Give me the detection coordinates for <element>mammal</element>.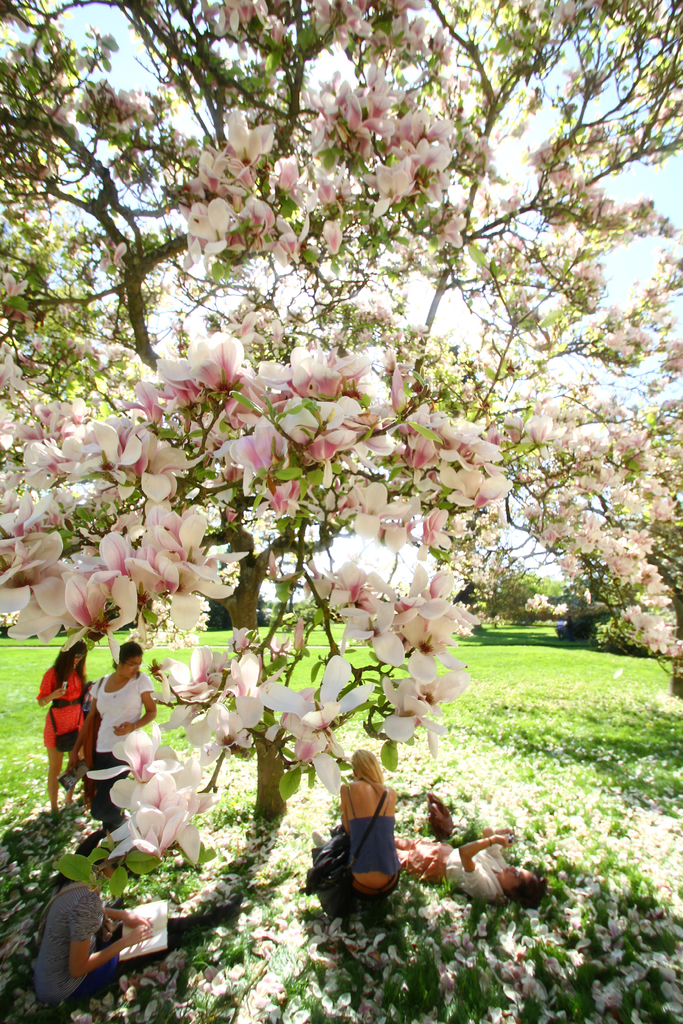
BBox(71, 641, 161, 837).
